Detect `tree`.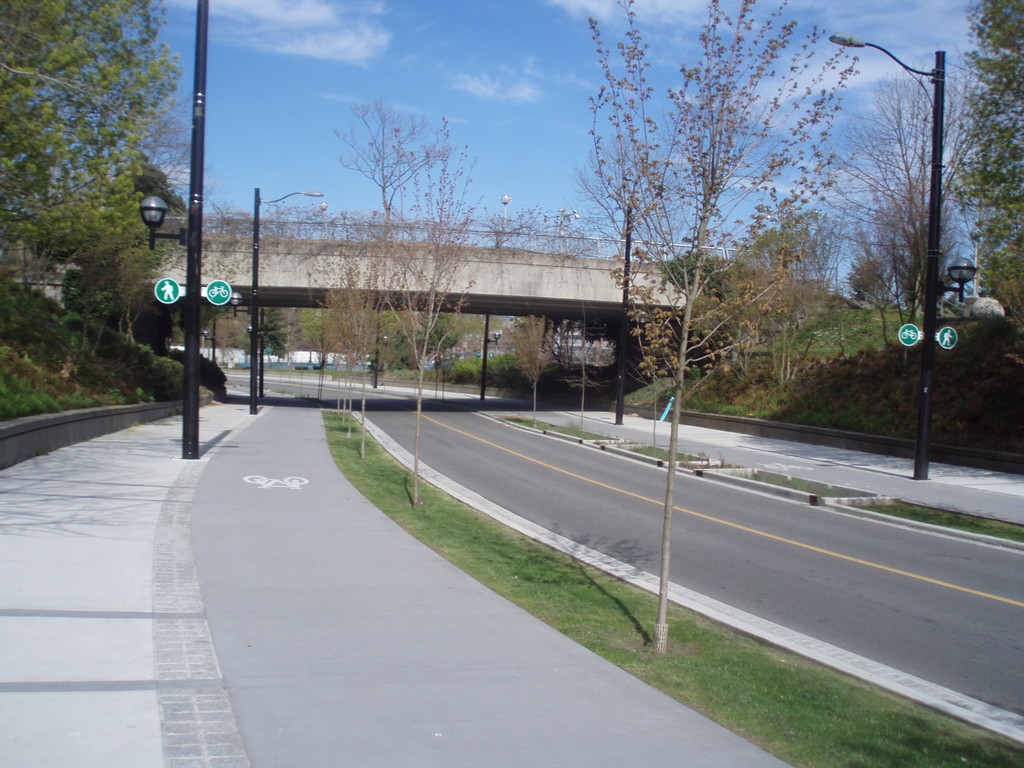
Detected at locate(73, 153, 184, 358).
